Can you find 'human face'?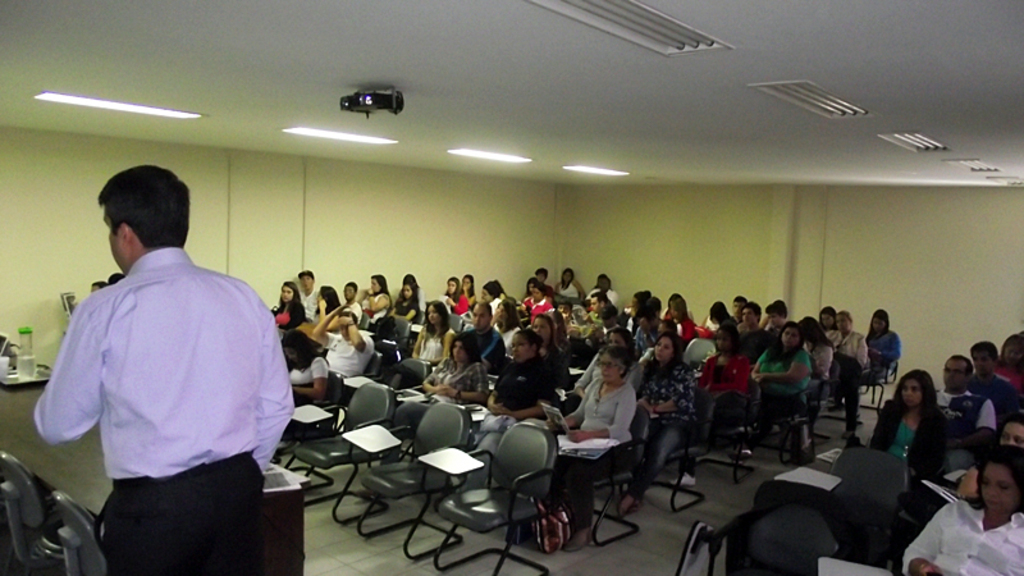
Yes, bounding box: pyautogui.locateOnScreen(402, 283, 413, 300).
